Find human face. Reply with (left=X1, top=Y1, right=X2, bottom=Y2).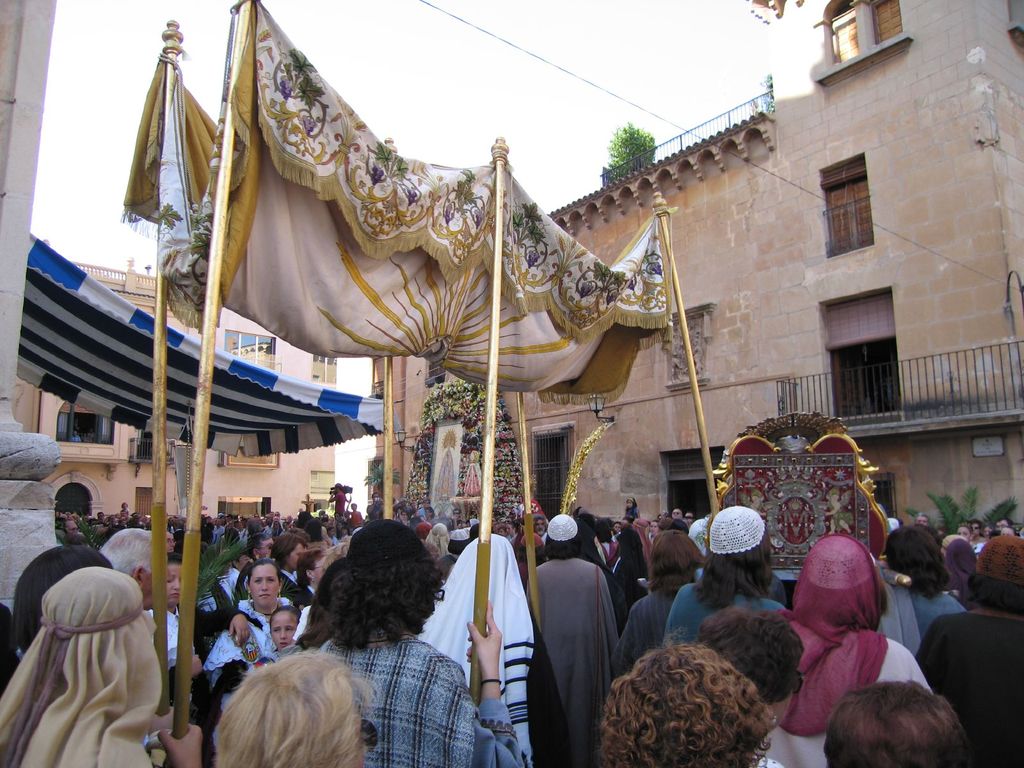
(left=996, top=517, right=1009, bottom=529).
